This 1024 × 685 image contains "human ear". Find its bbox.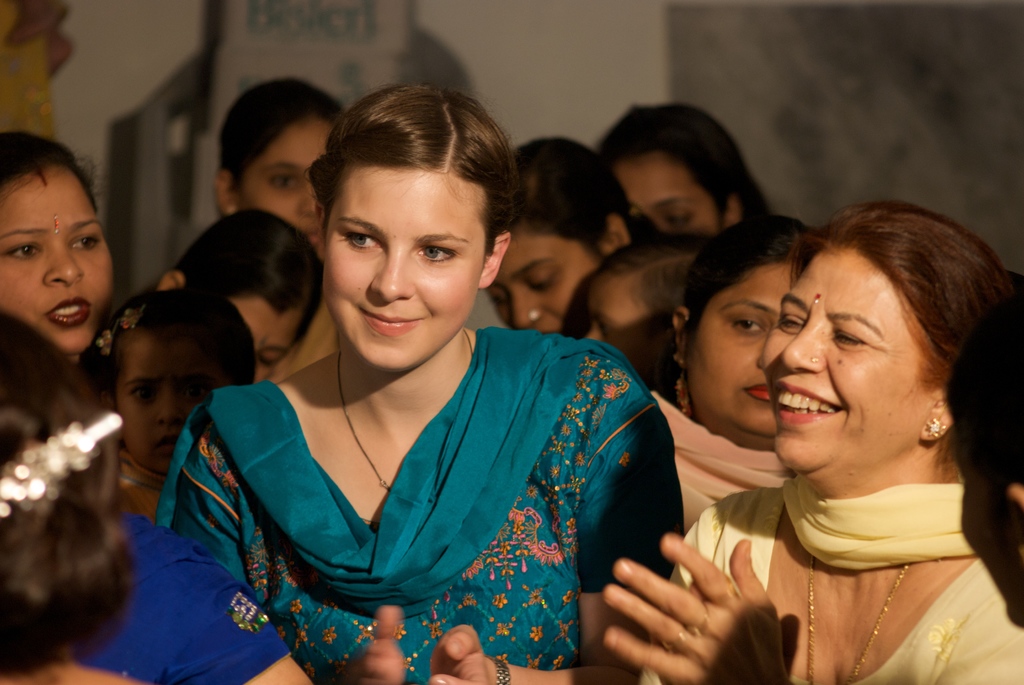
region(601, 211, 632, 255).
